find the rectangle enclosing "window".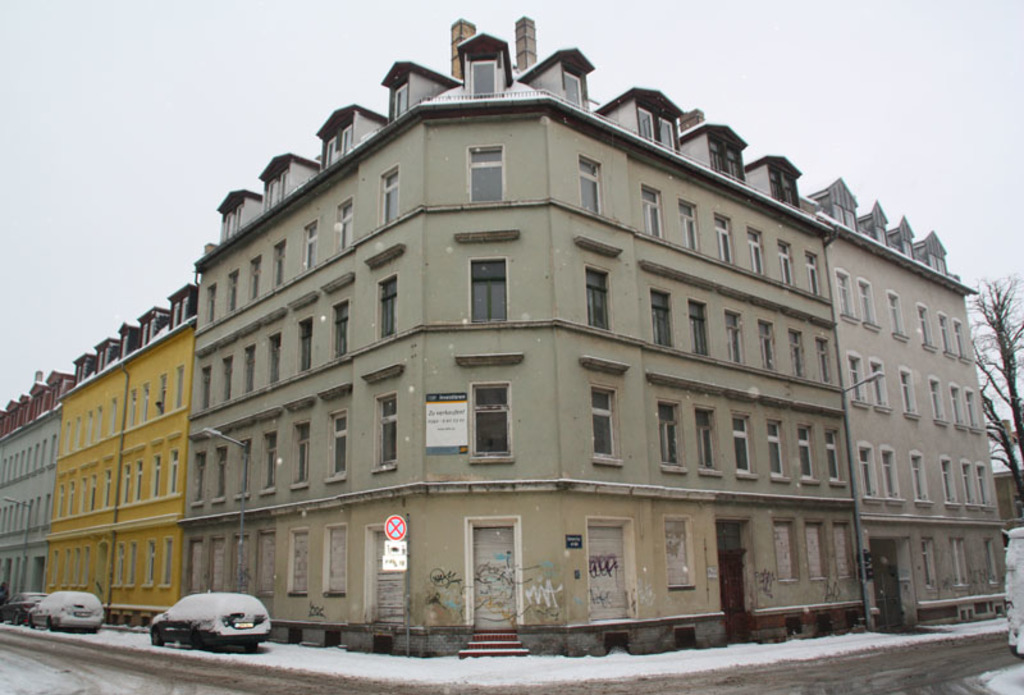
bbox(772, 166, 800, 205).
